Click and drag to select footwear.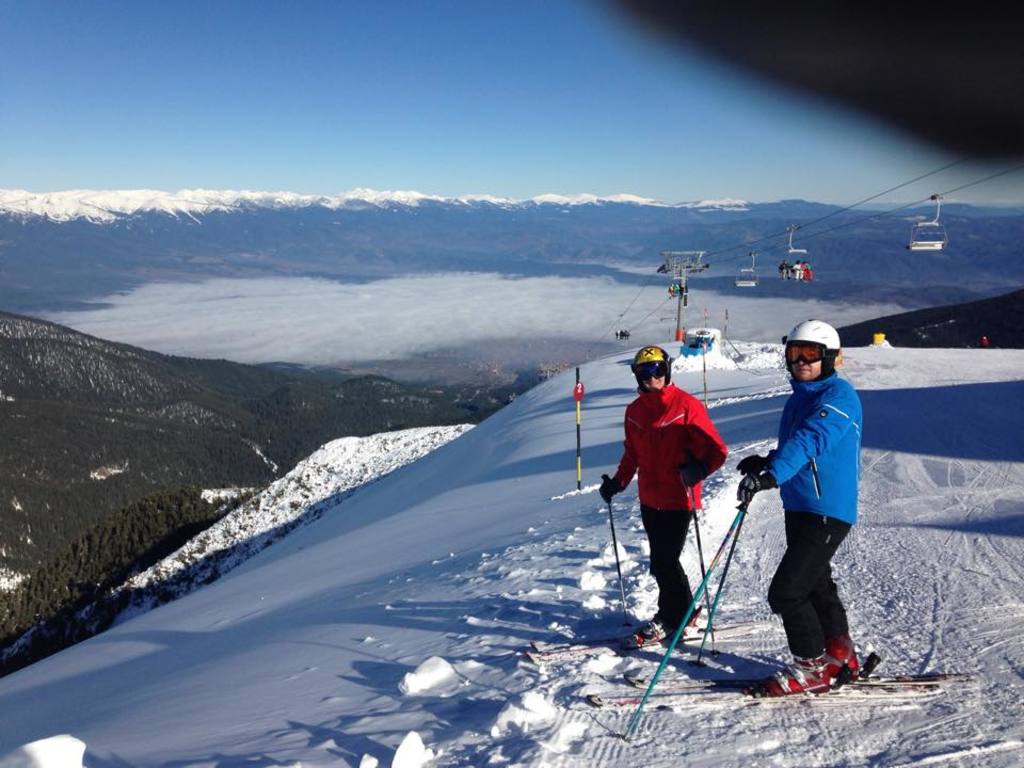
Selection: [823, 642, 855, 683].
